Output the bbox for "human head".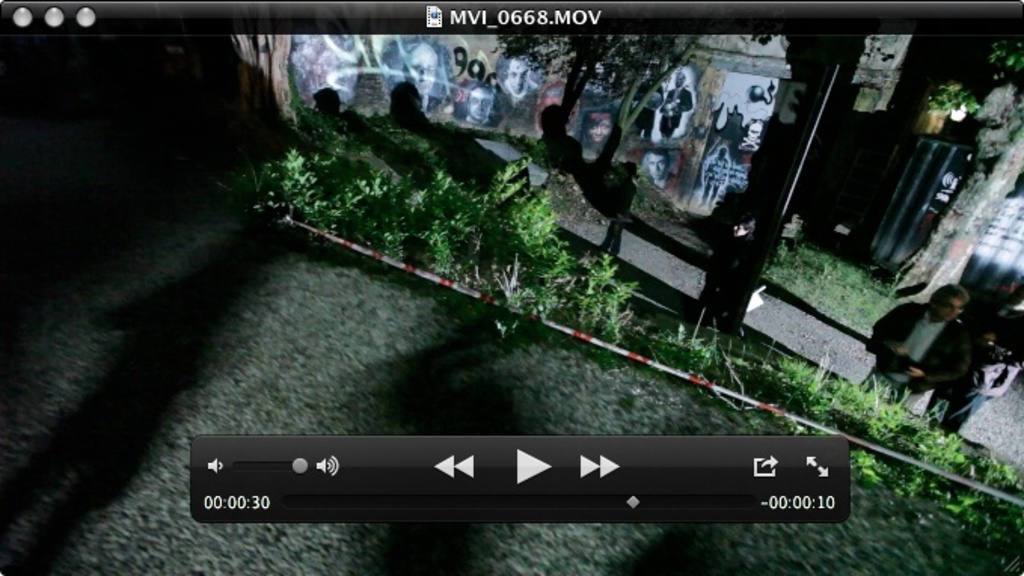
(468, 84, 499, 121).
